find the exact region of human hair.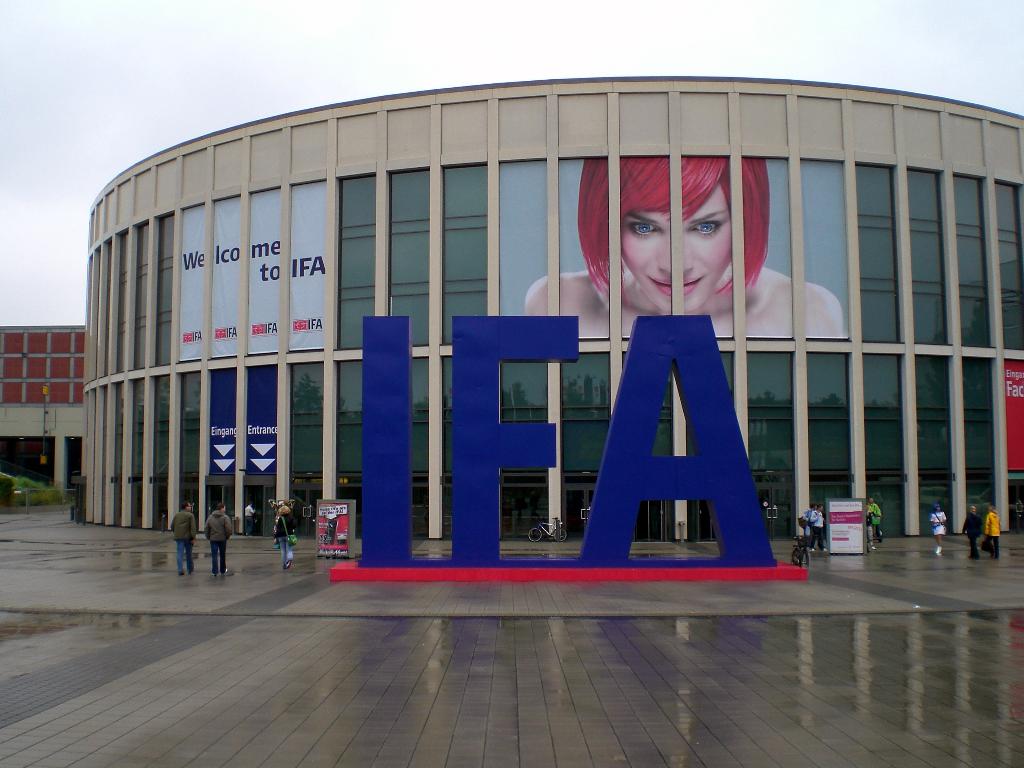
Exact region: [970,504,976,513].
